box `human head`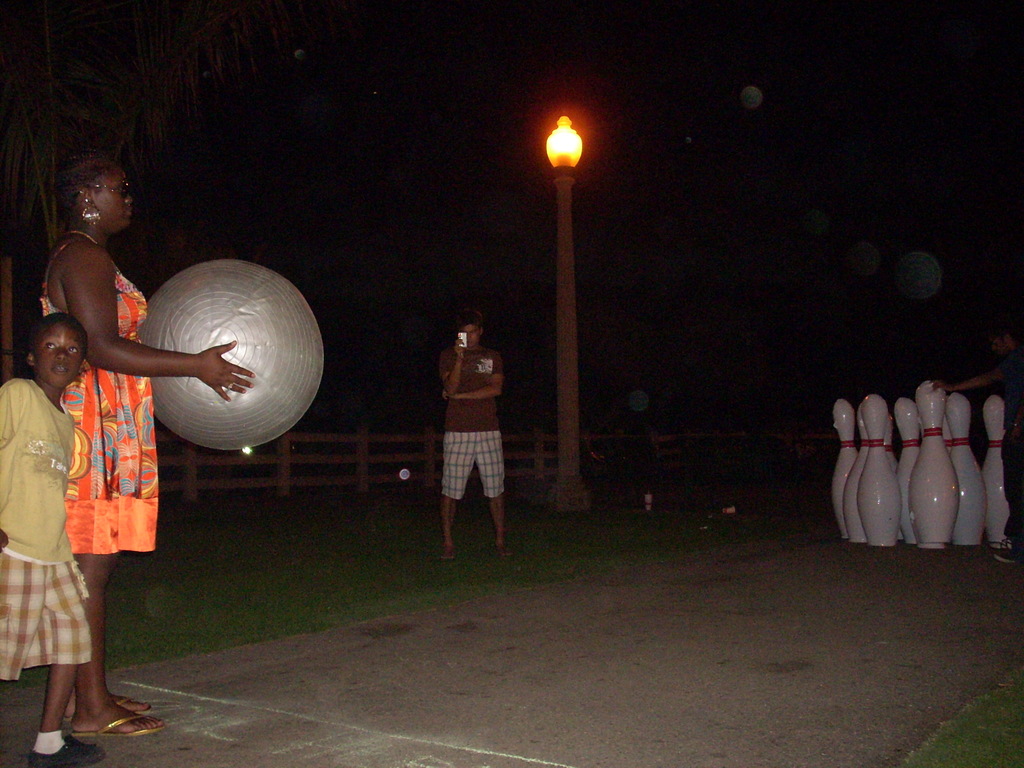
detection(984, 321, 1020, 365)
